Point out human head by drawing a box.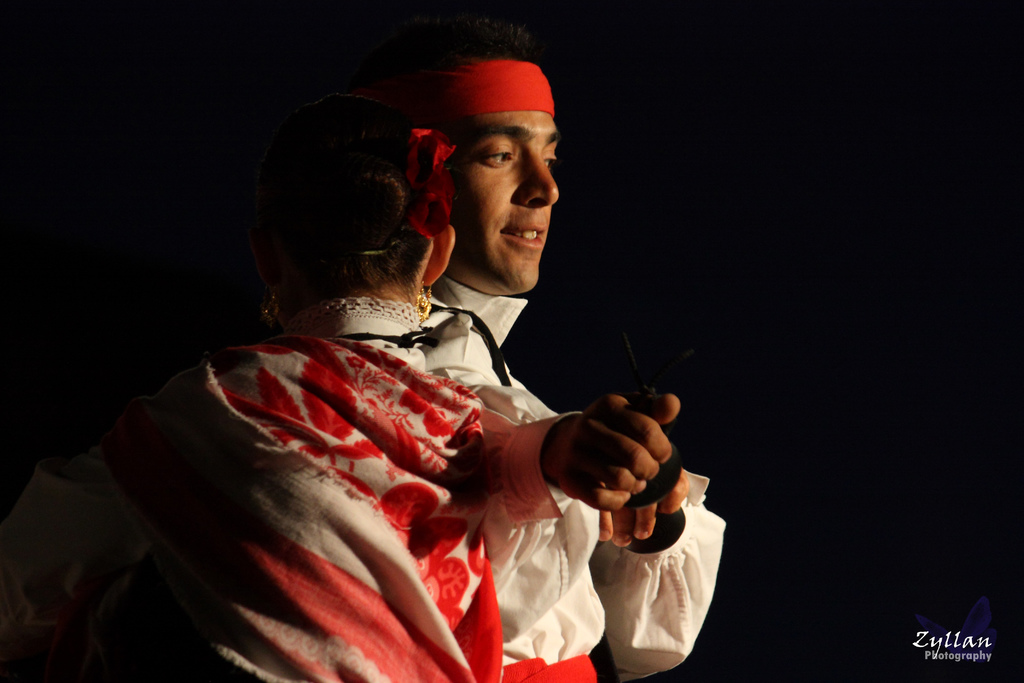
x1=250 y1=134 x2=458 y2=315.
